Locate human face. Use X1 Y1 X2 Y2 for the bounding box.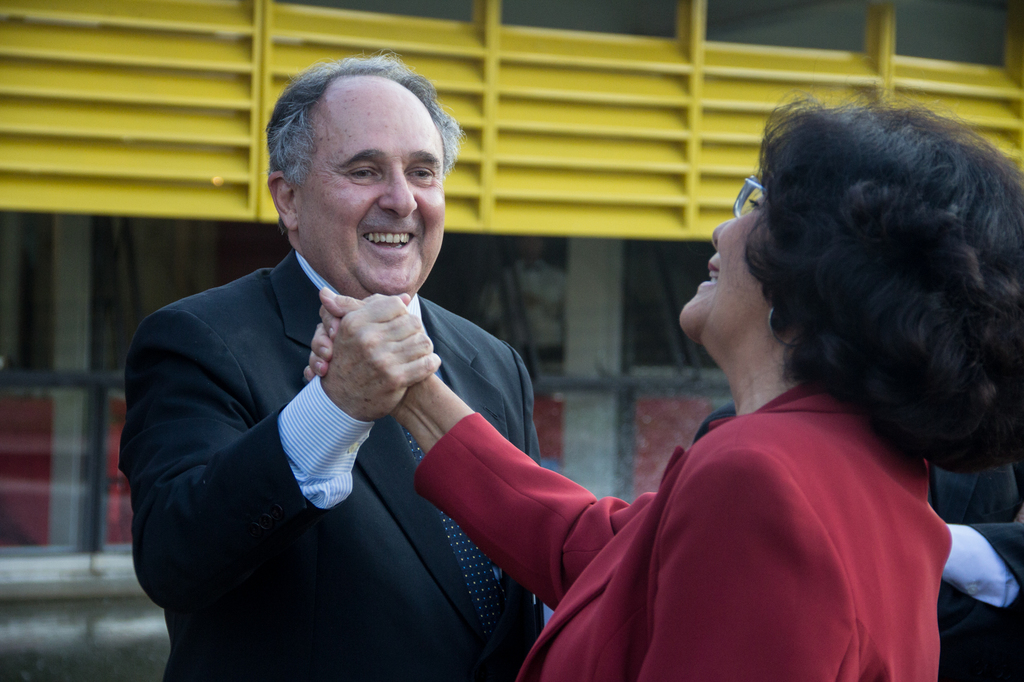
673 169 776 342.
